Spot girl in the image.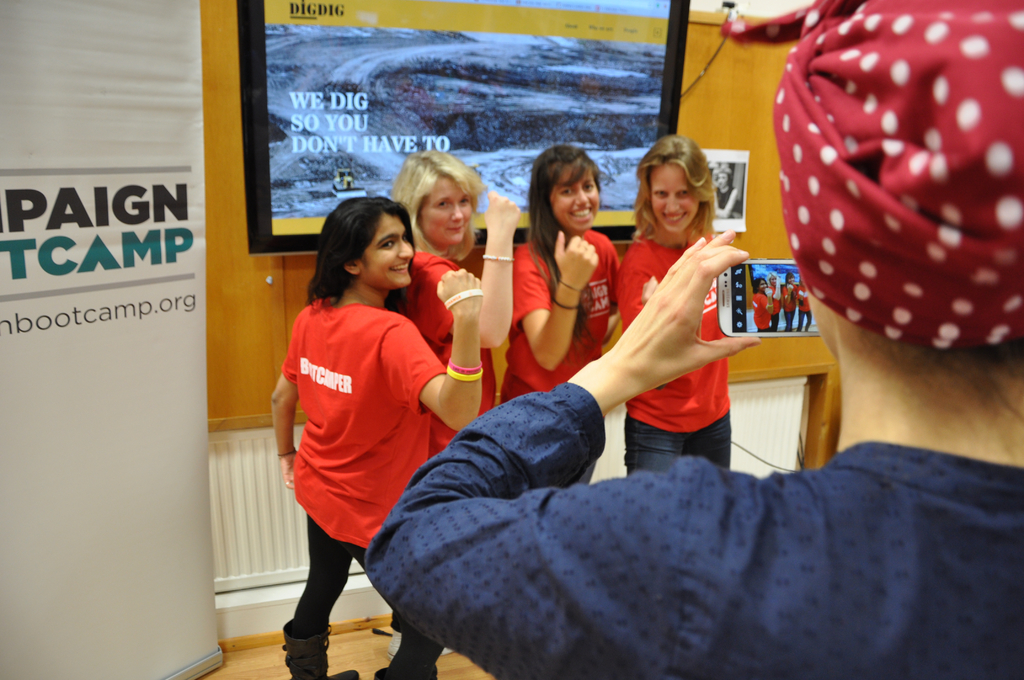
girl found at locate(778, 271, 799, 332).
